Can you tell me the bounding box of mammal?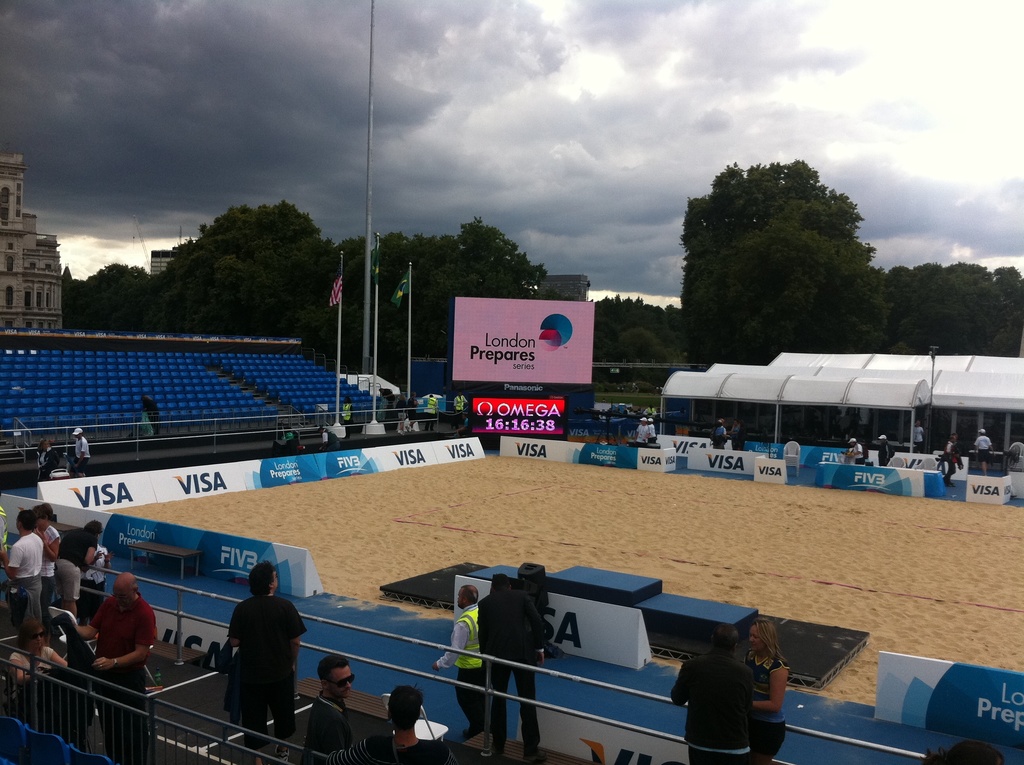
locate(0, 508, 44, 615).
